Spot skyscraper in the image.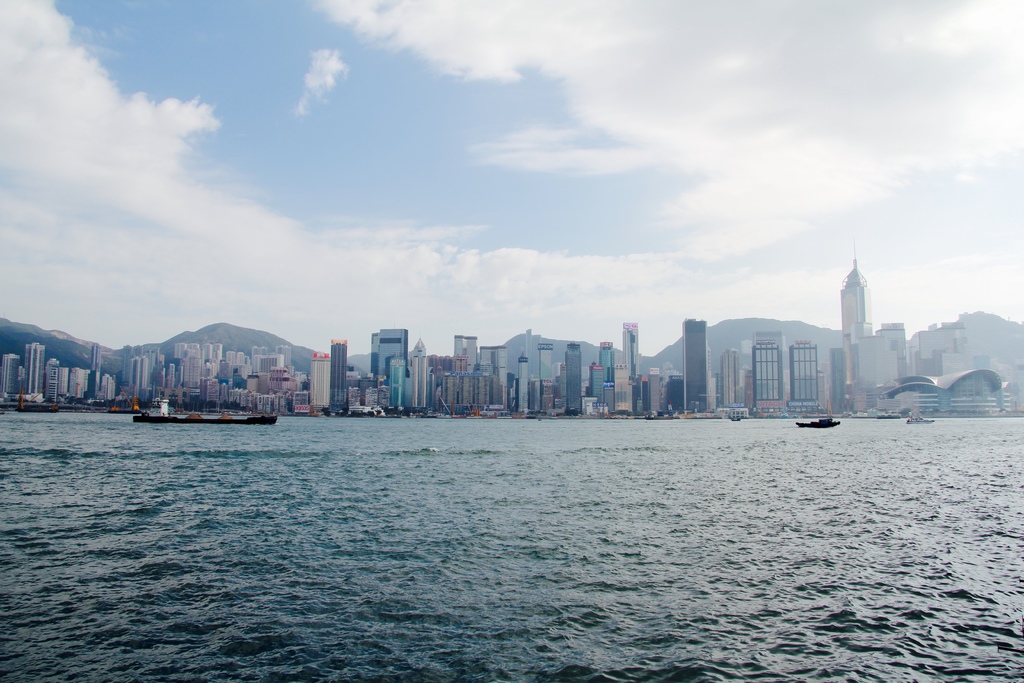
skyscraper found at crop(755, 324, 787, 407).
